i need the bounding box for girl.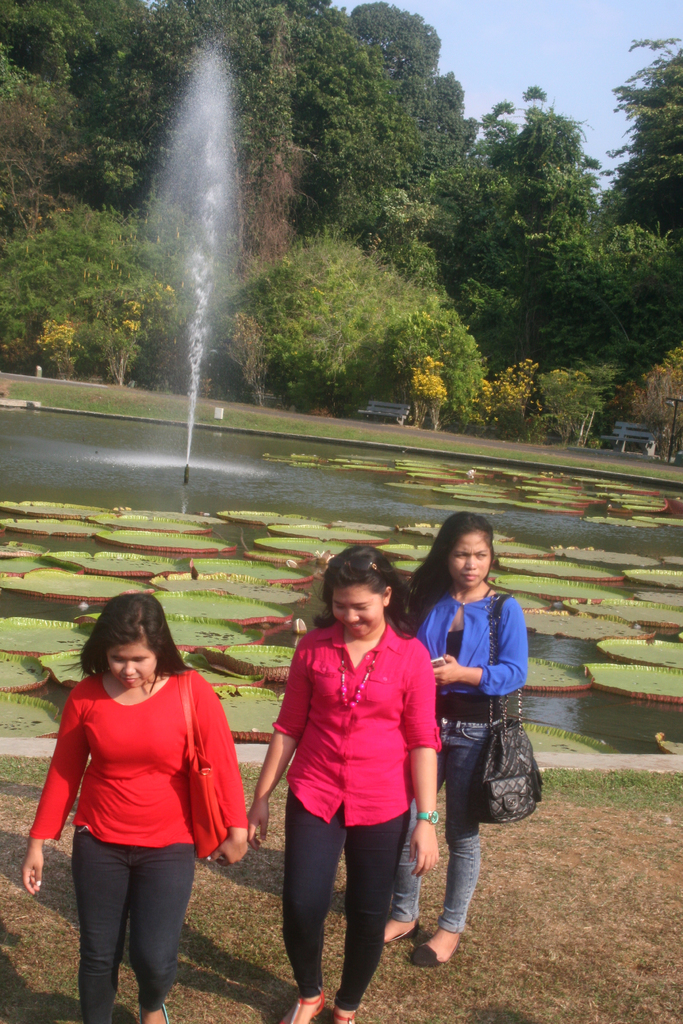
Here it is: [386,506,525,966].
